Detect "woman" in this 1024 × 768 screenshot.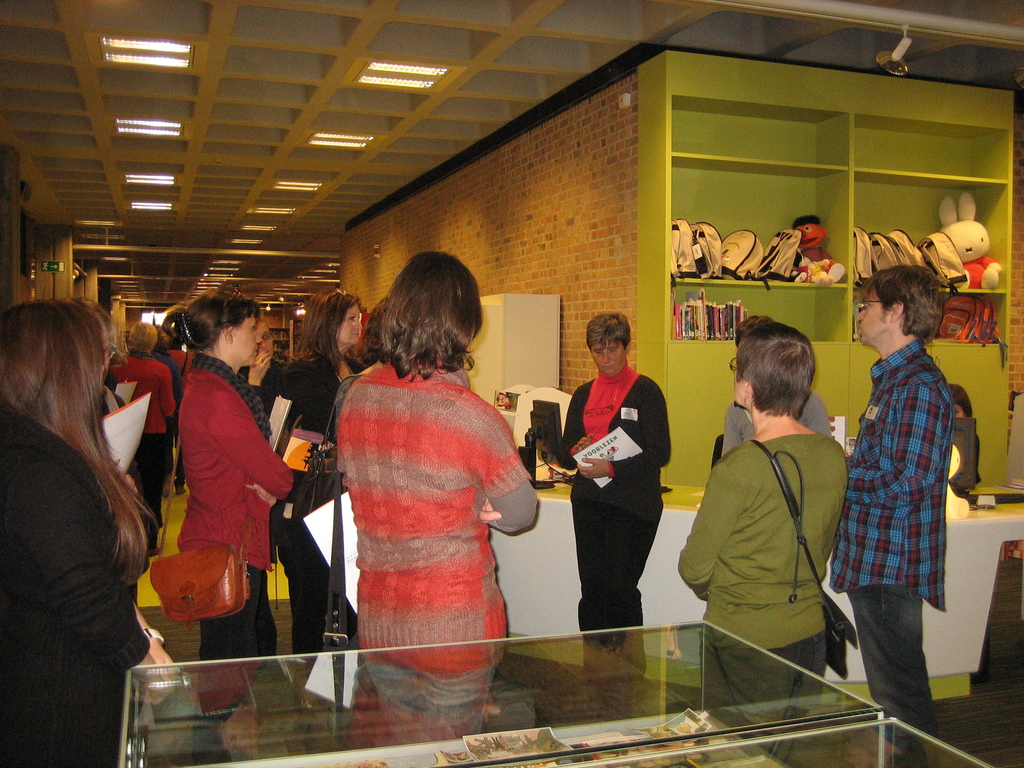
Detection: crop(263, 285, 362, 659).
